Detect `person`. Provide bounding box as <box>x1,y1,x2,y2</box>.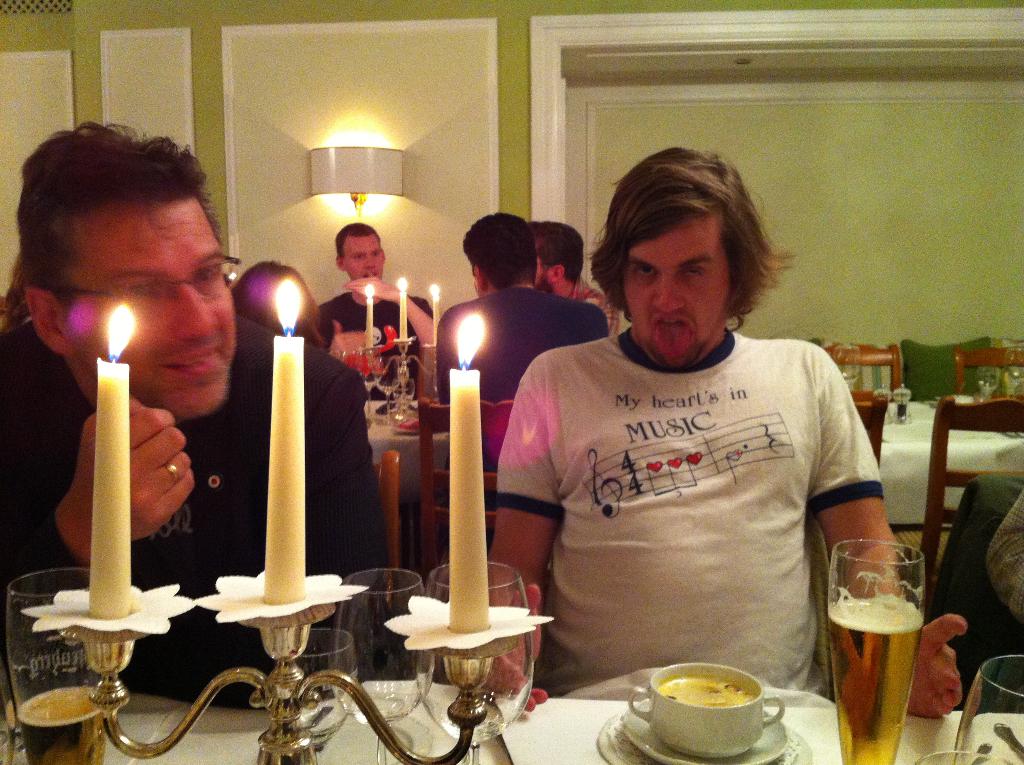
<box>484,145,966,724</box>.
